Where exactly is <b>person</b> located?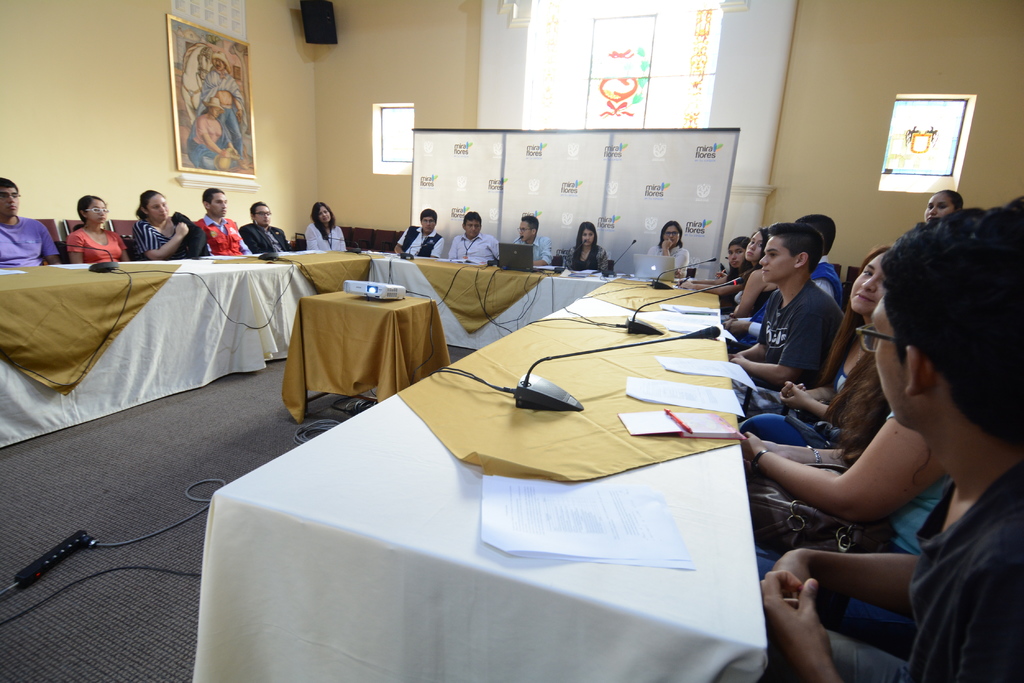
Its bounding box is BBox(0, 173, 59, 269).
